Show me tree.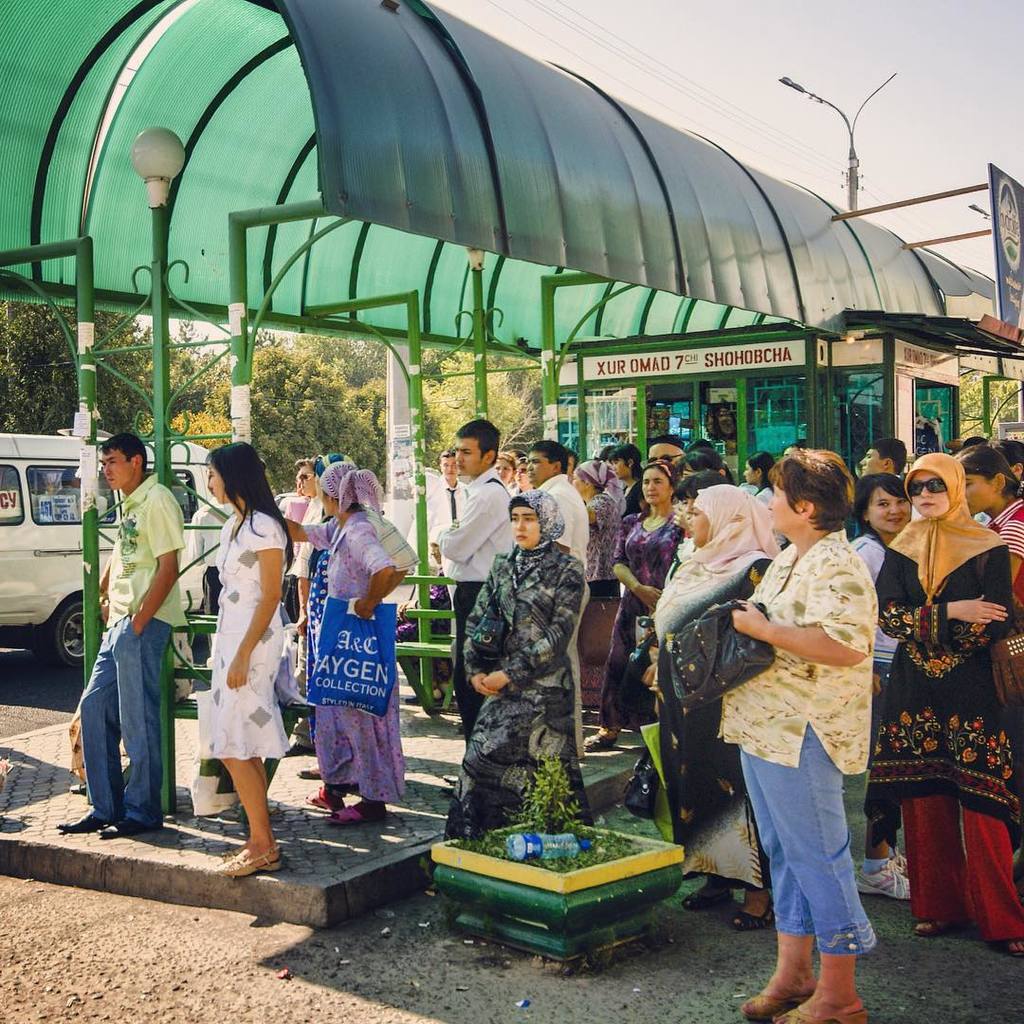
tree is here: Rect(958, 376, 1023, 440).
